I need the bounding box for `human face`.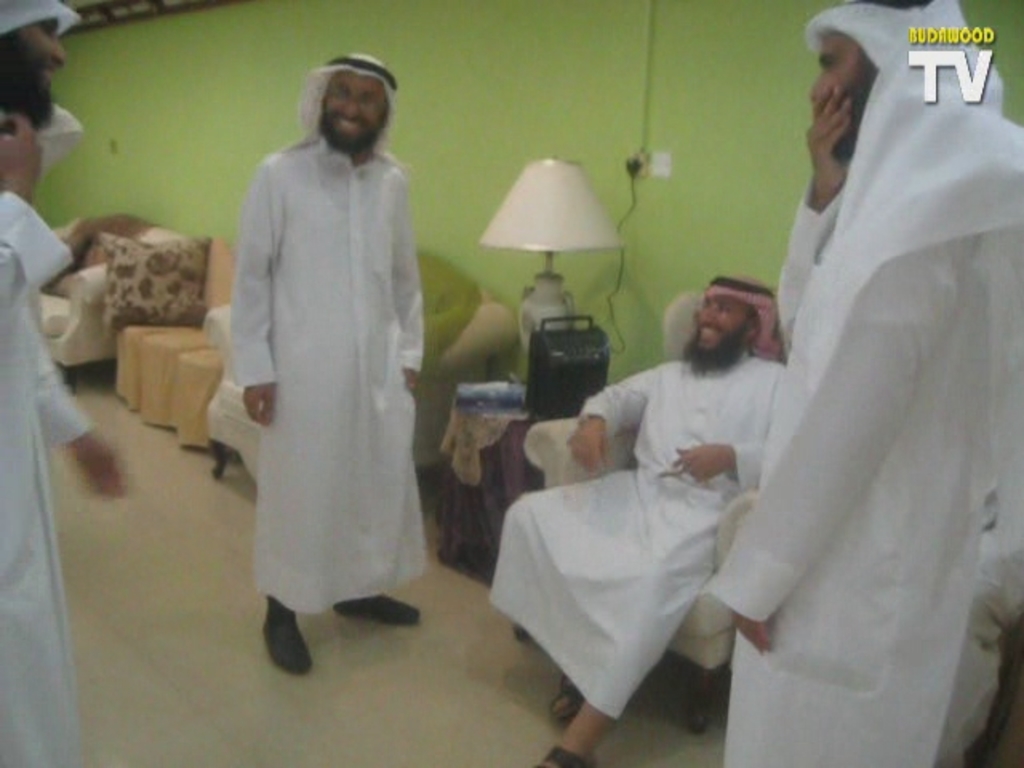
Here it is: {"x1": 808, "y1": 32, "x2": 877, "y2": 149}.
